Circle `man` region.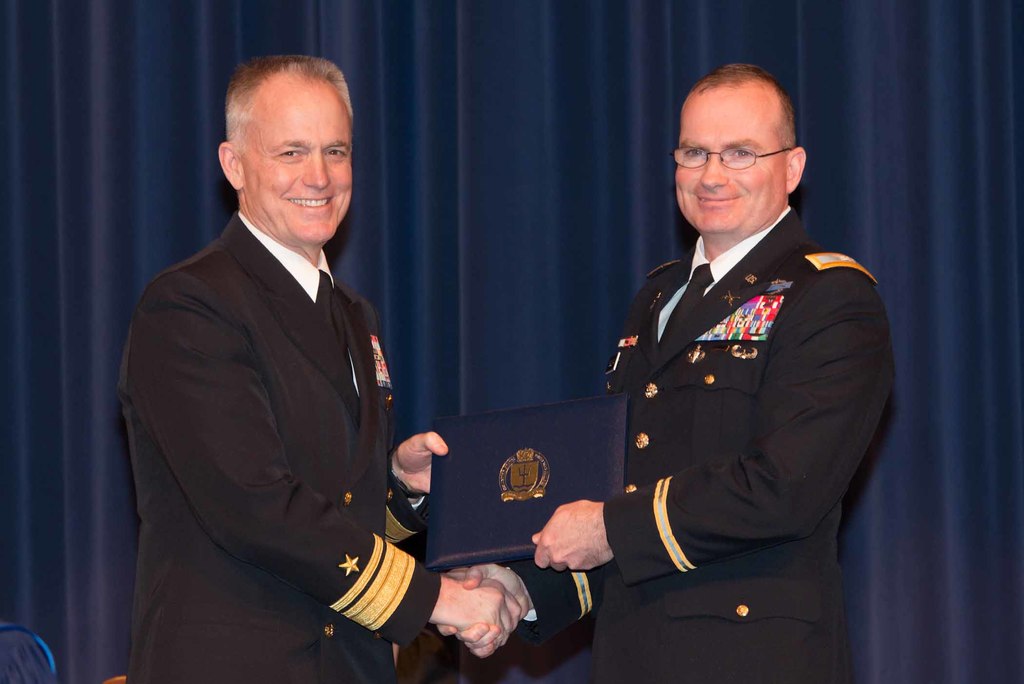
Region: select_region(561, 61, 888, 669).
